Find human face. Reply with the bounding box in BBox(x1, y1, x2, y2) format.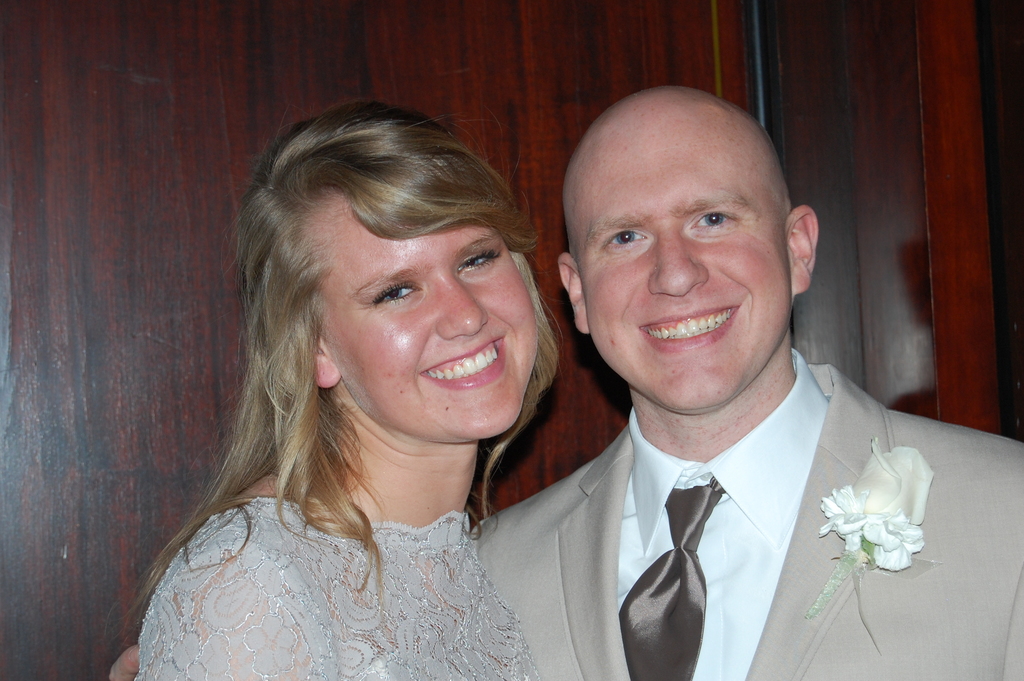
BBox(319, 192, 540, 443).
